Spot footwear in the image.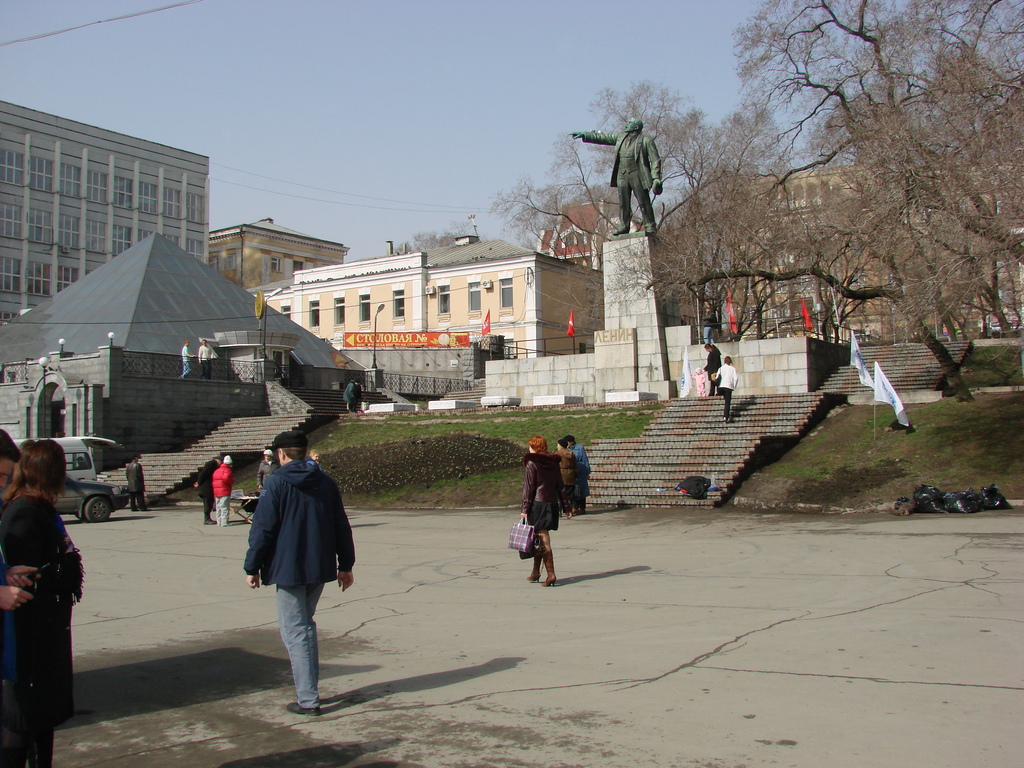
footwear found at <region>563, 514, 571, 523</region>.
